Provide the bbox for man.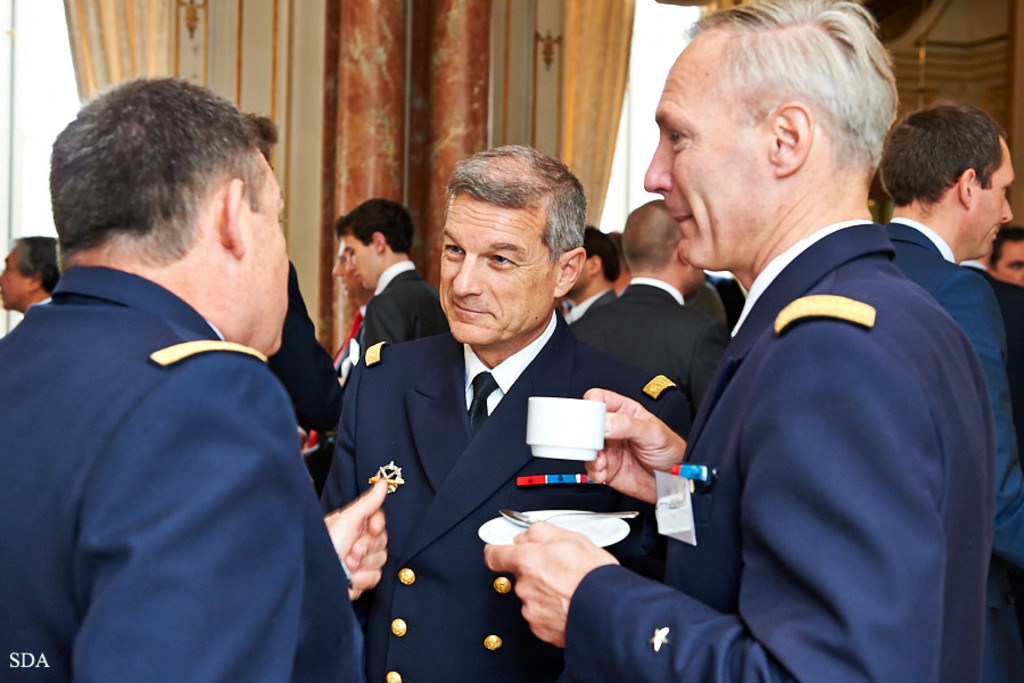
Rect(311, 143, 691, 682).
